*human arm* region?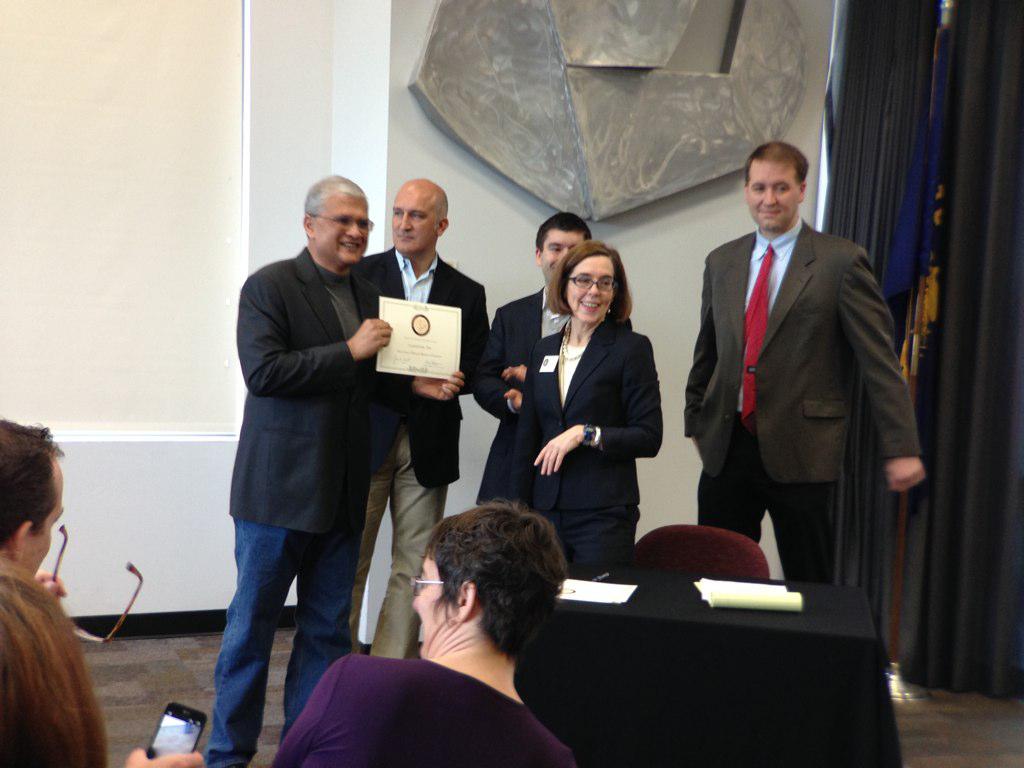
{"left": 550, "top": 745, "right": 582, "bottom": 767}
